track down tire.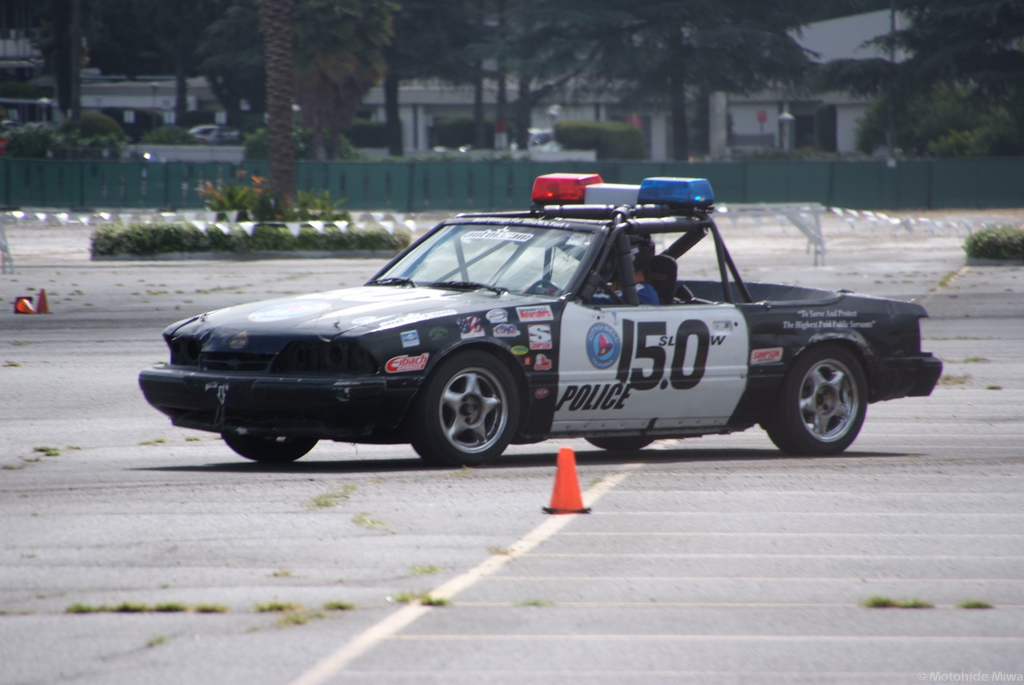
Tracked to bbox(766, 342, 865, 453).
